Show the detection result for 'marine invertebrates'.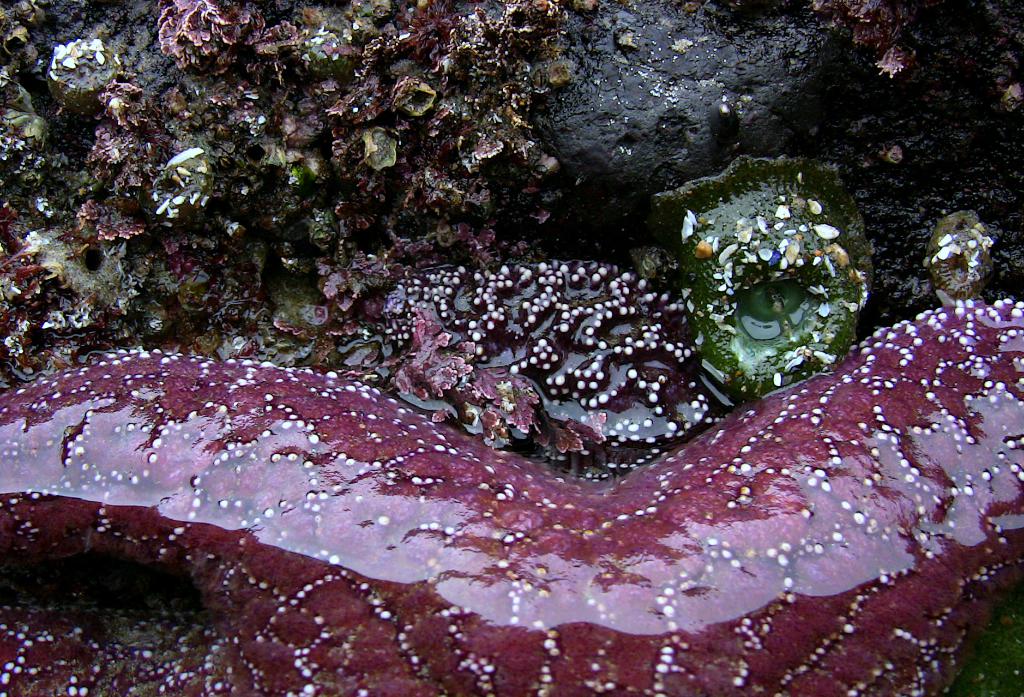
bbox(25, 186, 991, 696).
